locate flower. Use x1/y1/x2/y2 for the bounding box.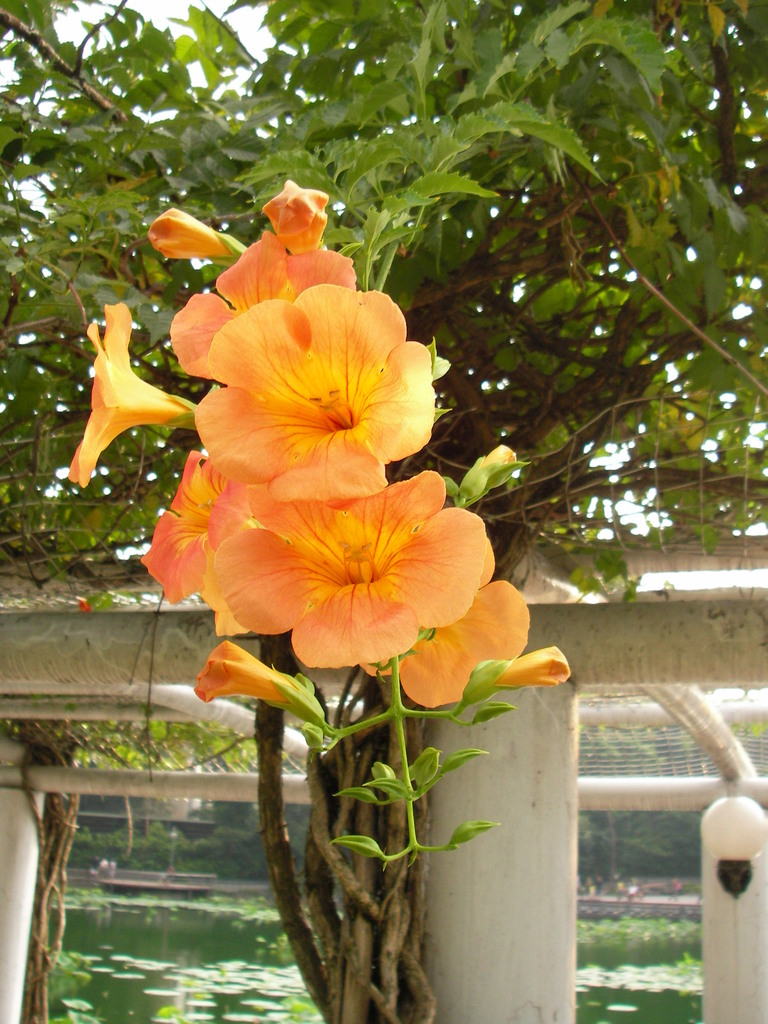
183/455/523/684.
